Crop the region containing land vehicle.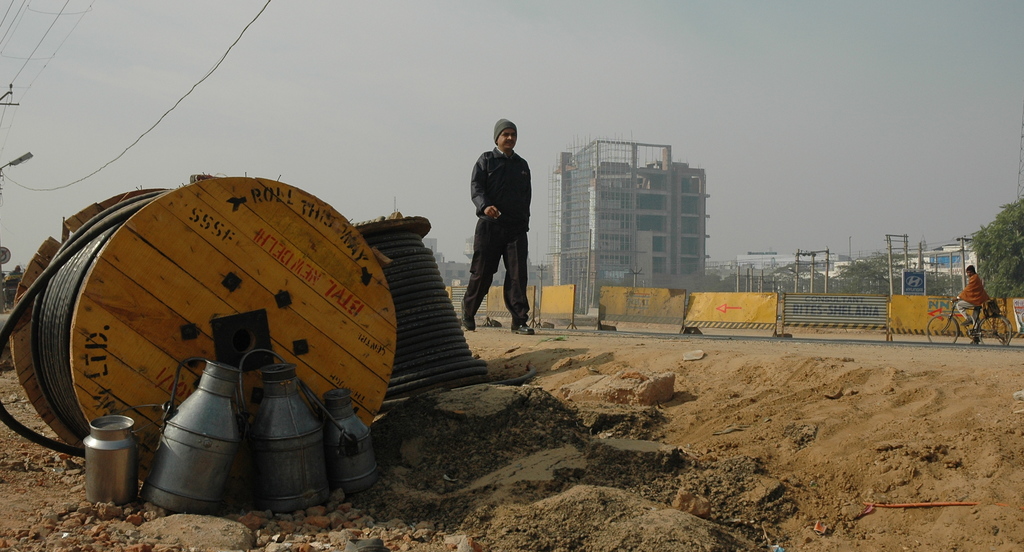
Crop region: rect(923, 298, 1013, 345).
